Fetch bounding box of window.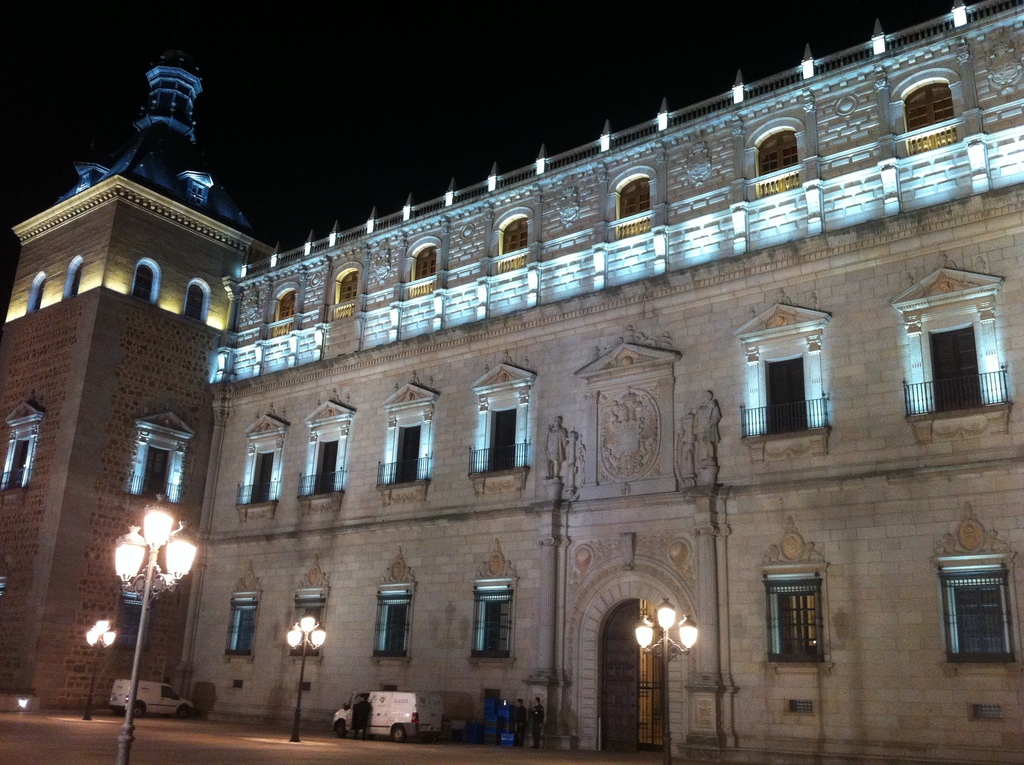
Bbox: bbox(340, 271, 356, 303).
